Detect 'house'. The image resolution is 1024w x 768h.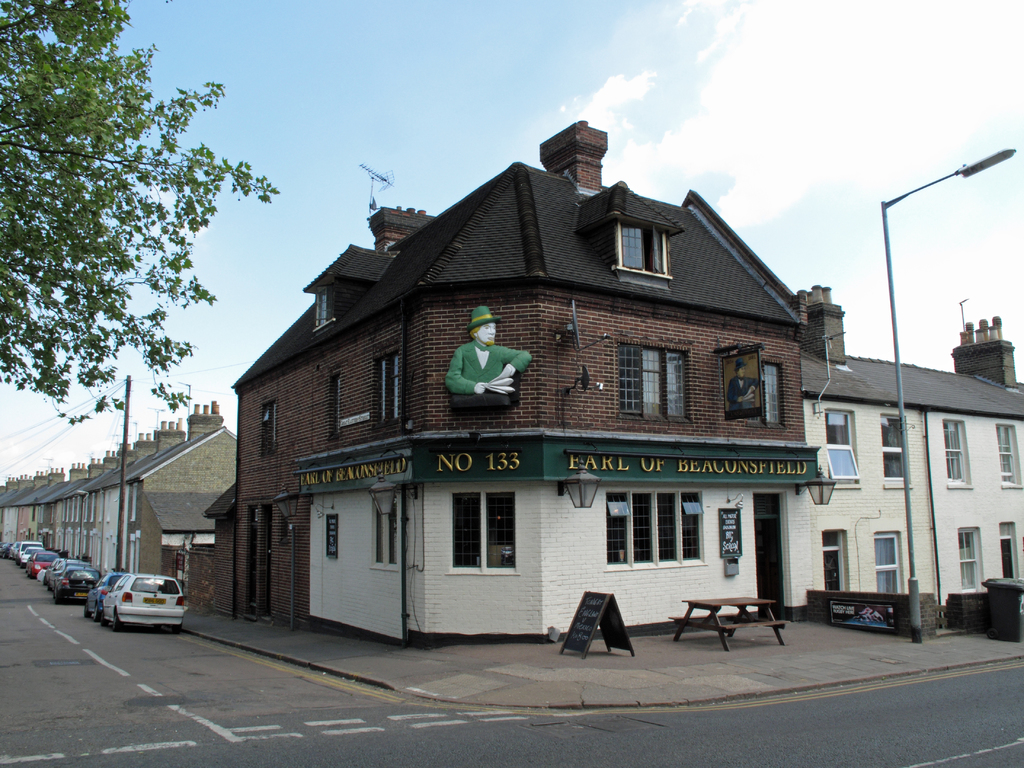
x1=198, y1=481, x2=236, y2=617.
